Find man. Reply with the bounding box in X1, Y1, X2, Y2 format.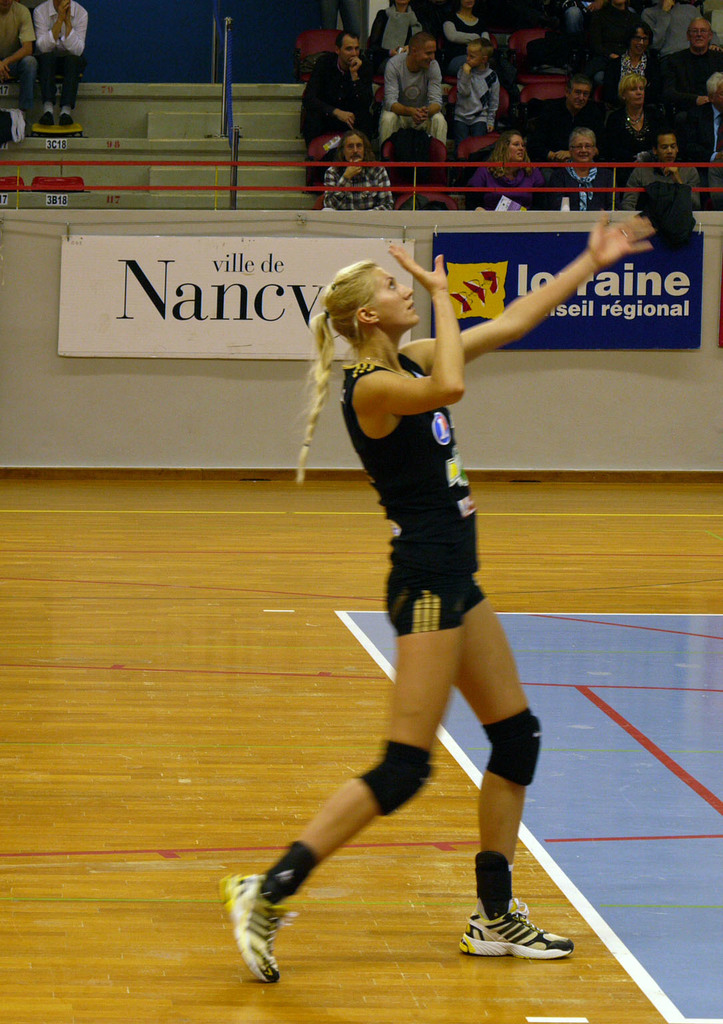
304, 32, 376, 188.
